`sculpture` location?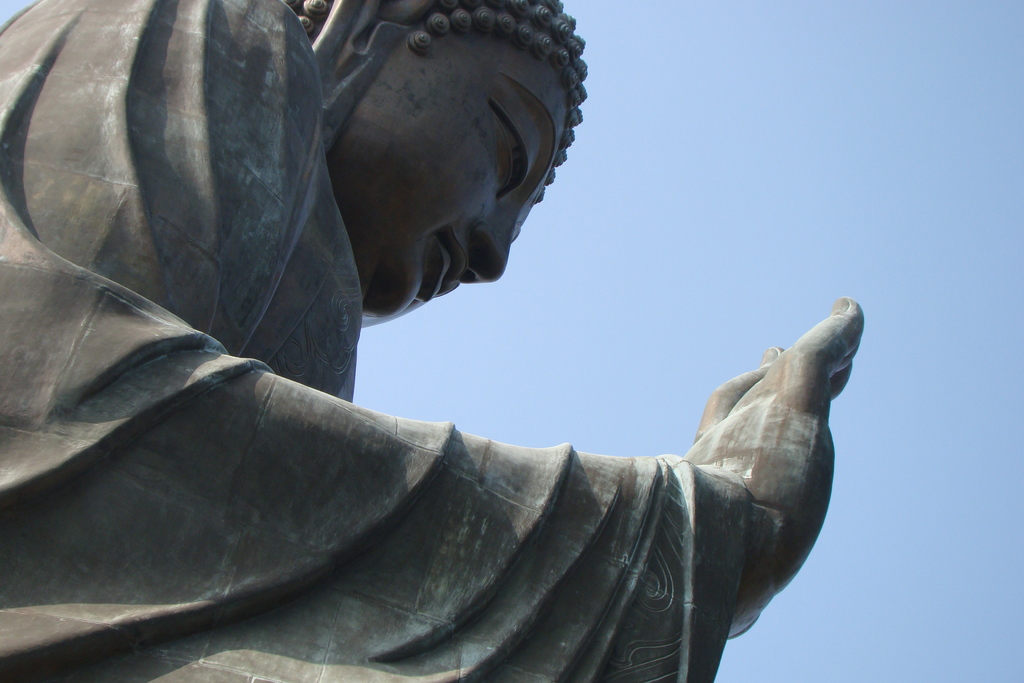
<box>0,0,868,682</box>
